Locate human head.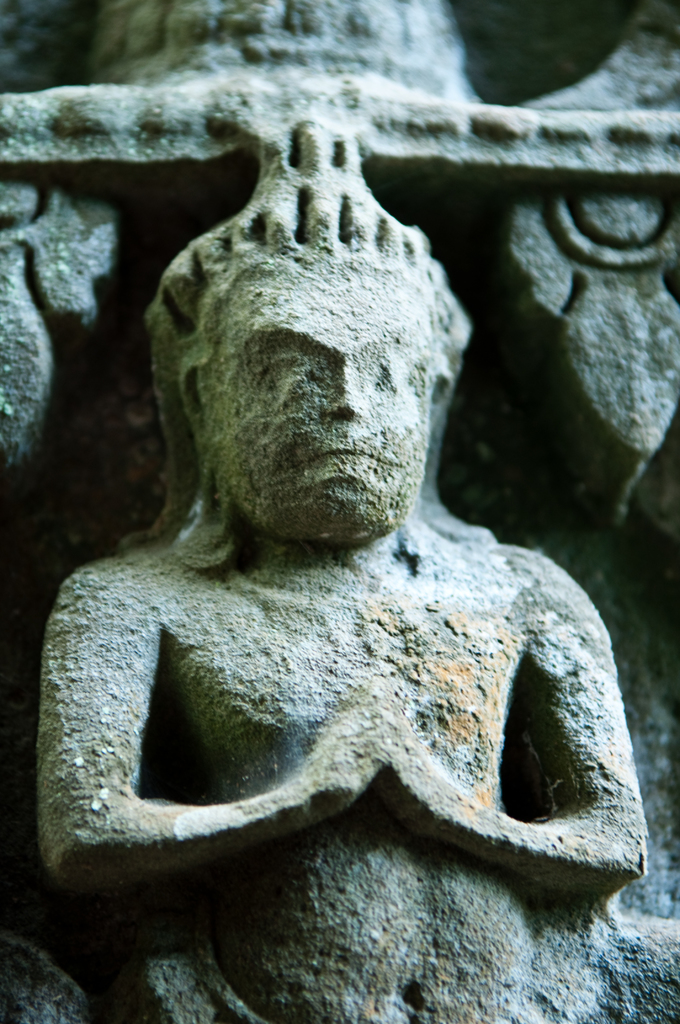
Bounding box: [139, 89, 460, 545].
